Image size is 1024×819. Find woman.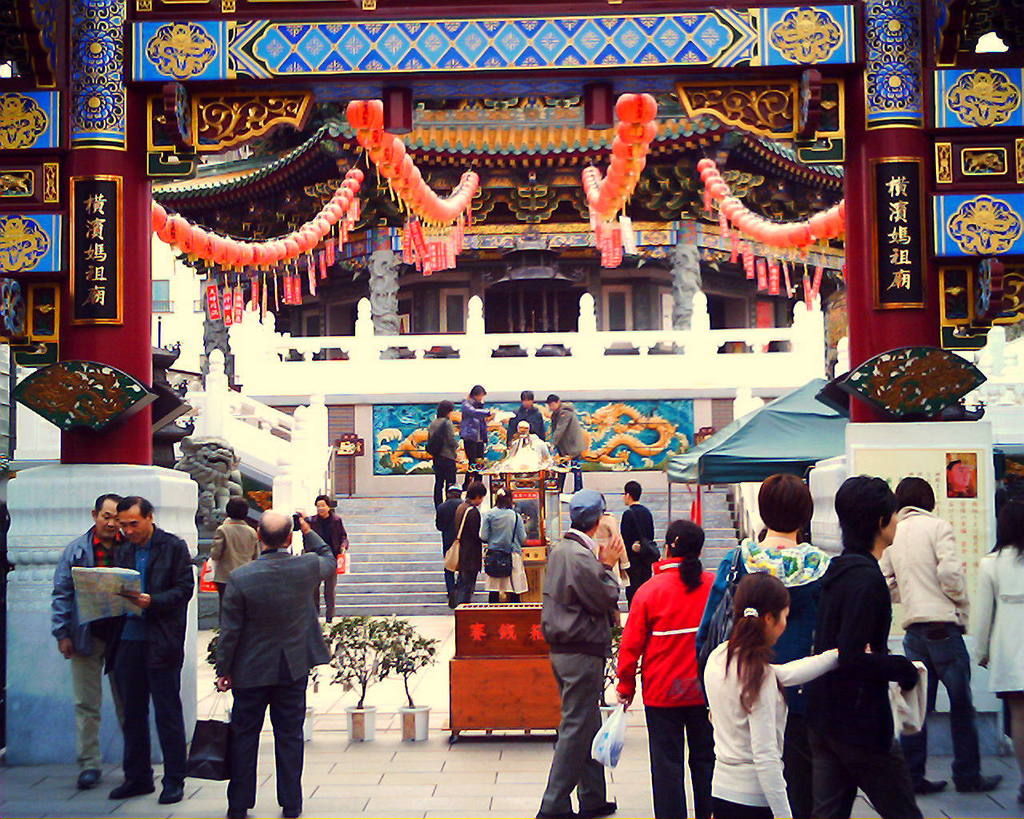
box=[303, 496, 350, 622].
